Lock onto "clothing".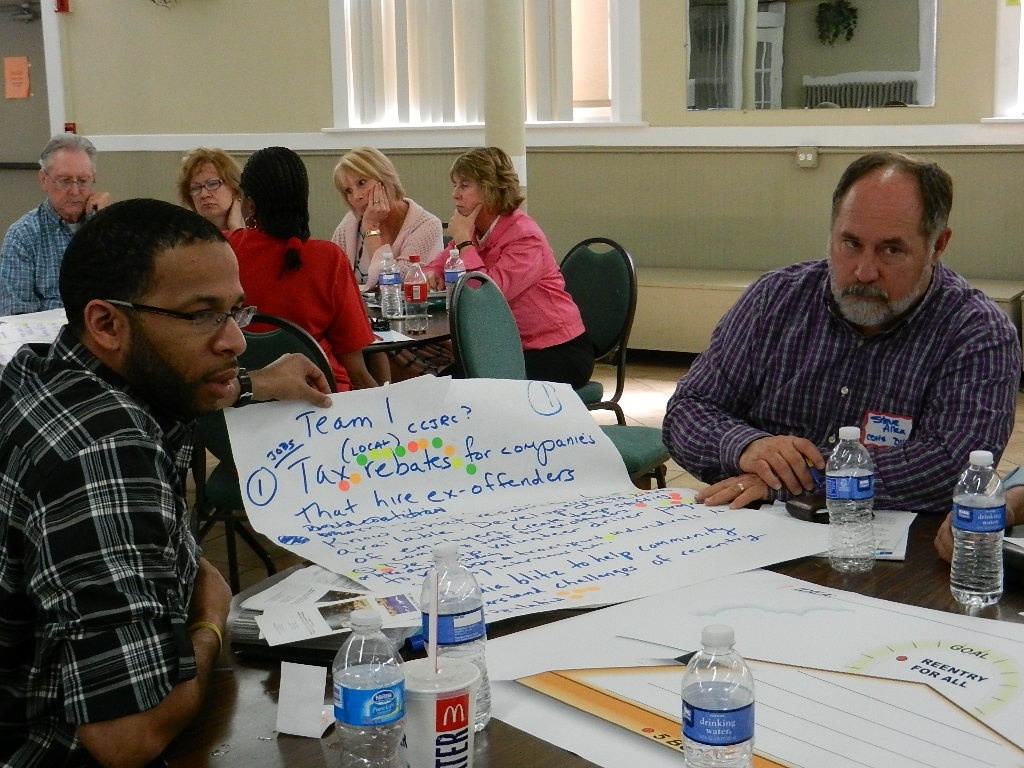
Locked: Rect(661, 252, 1023, 504).
